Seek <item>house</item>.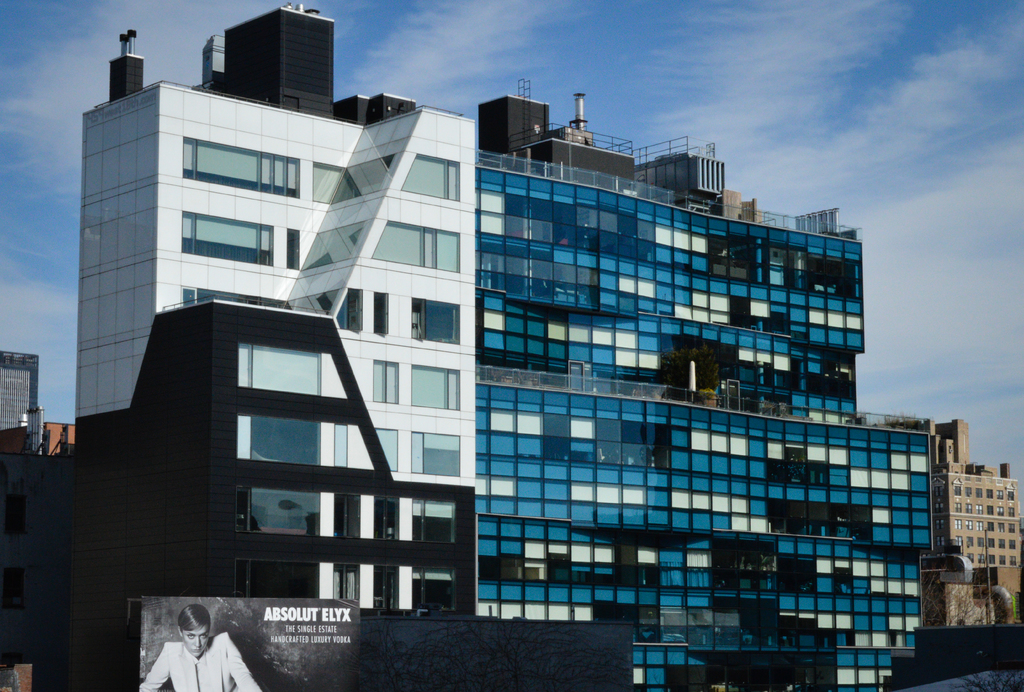
{"x1": 477, "y1": 51, "x2": 941, "y2": 691}.
